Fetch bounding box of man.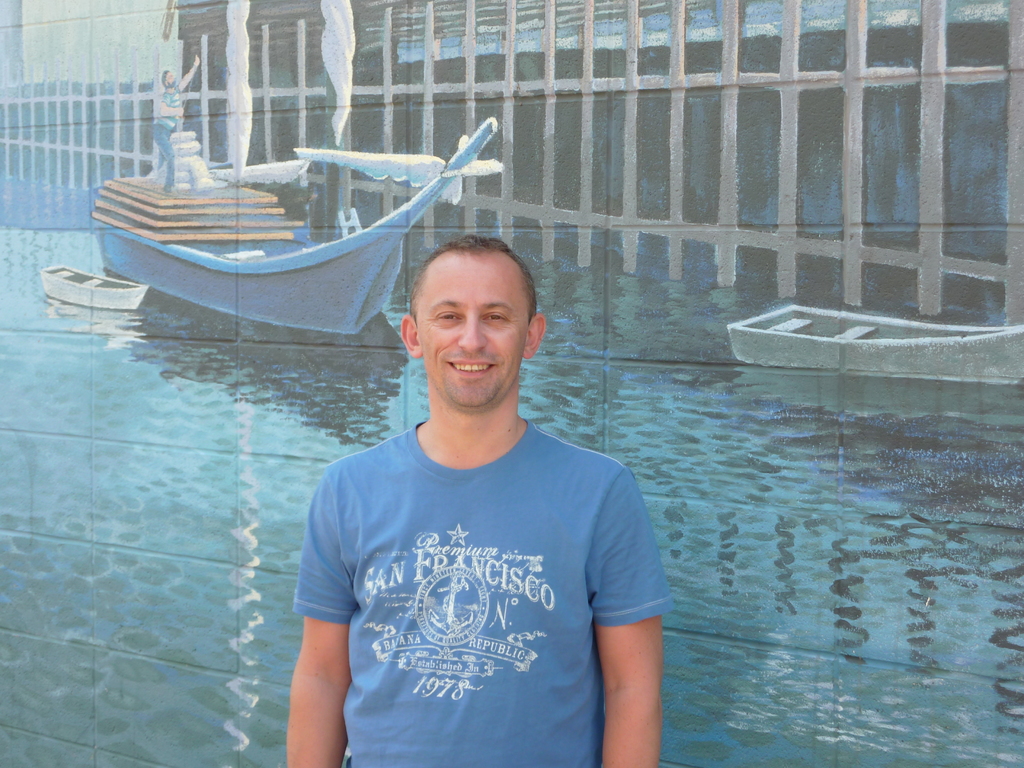
Bbox: pyautogui.locateOnScreen(280, 205, 685, 763).
